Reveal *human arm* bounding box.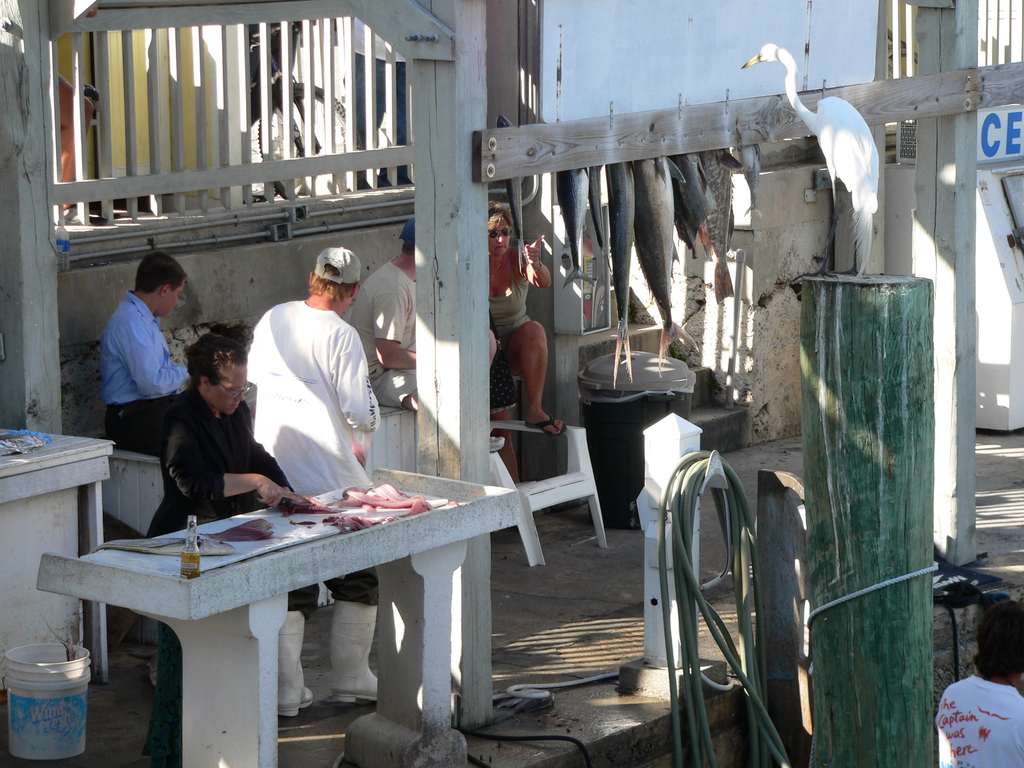
Revealed: x1=237 y1=419 x2=291 y2=499.
